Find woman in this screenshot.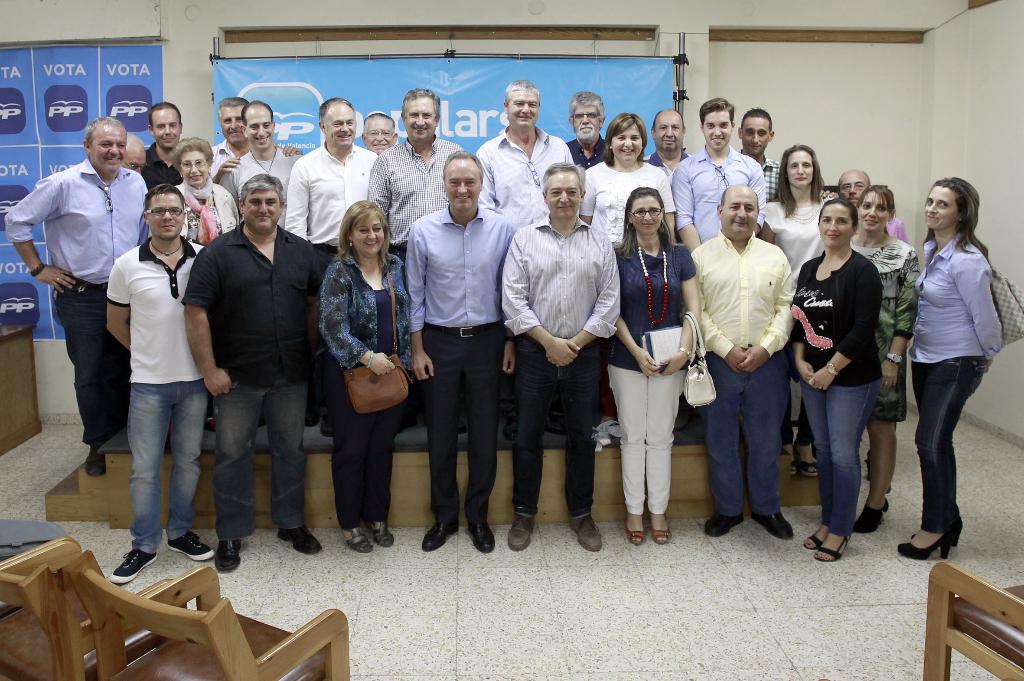
The bounding box for woman is (x1=899, y1=163, x2=1011, y2=558).
